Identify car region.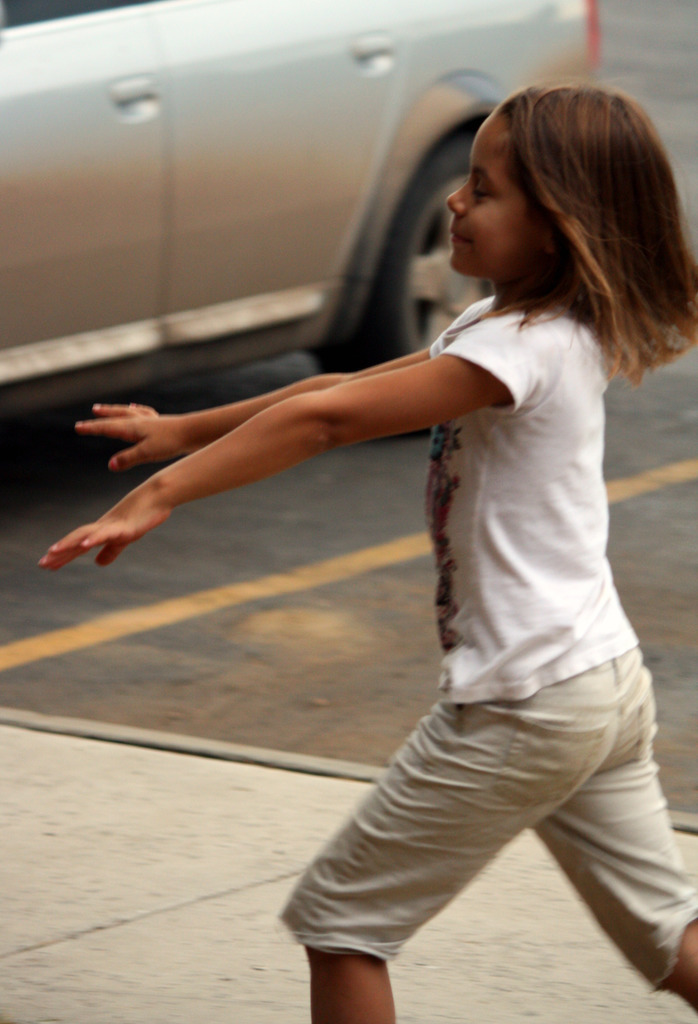
Region: bbox=(0, 0, 598, 435).
